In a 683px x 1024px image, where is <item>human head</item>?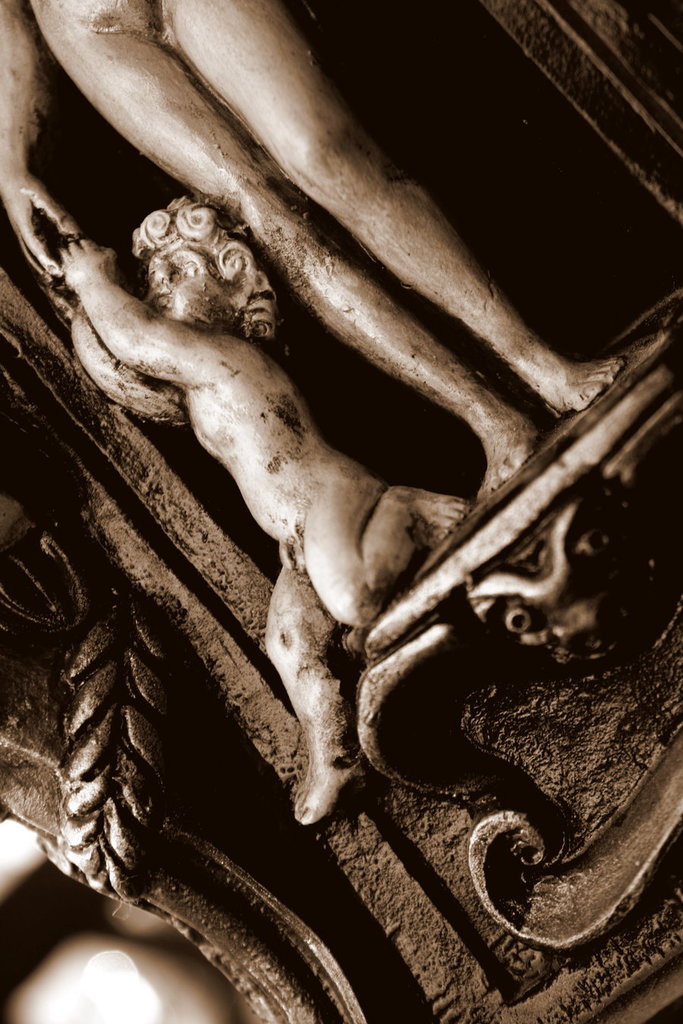
x1=116, y1=187, x2=256, y2=322.
